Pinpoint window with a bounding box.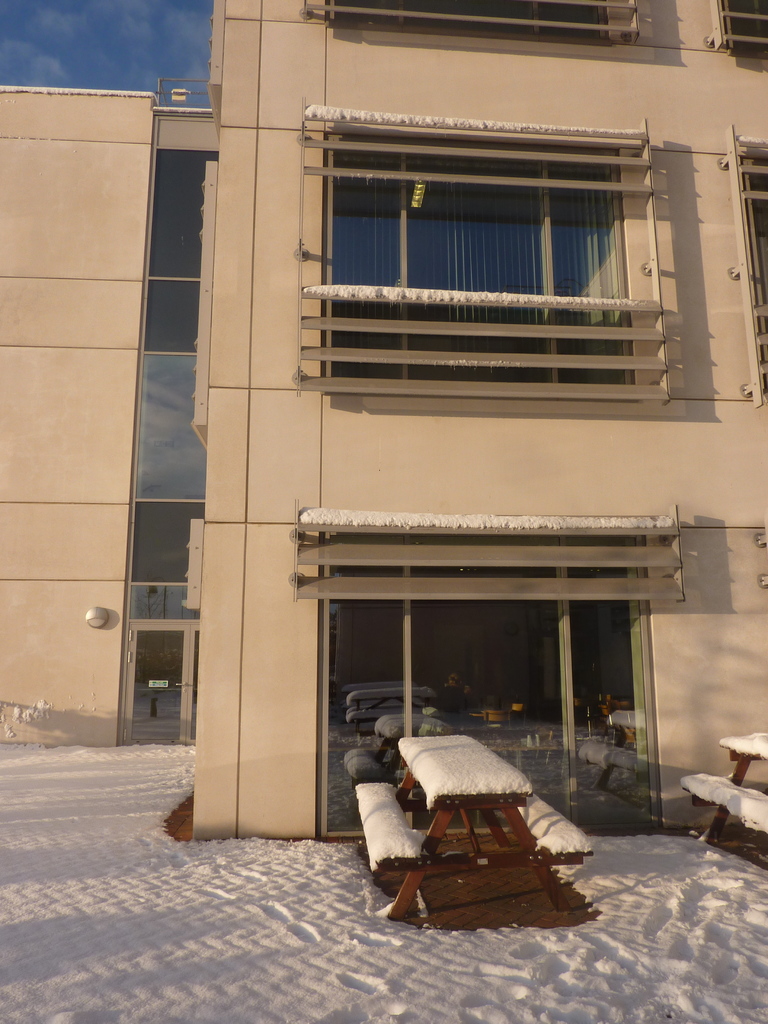
<box>325,134,640,385</box>.
